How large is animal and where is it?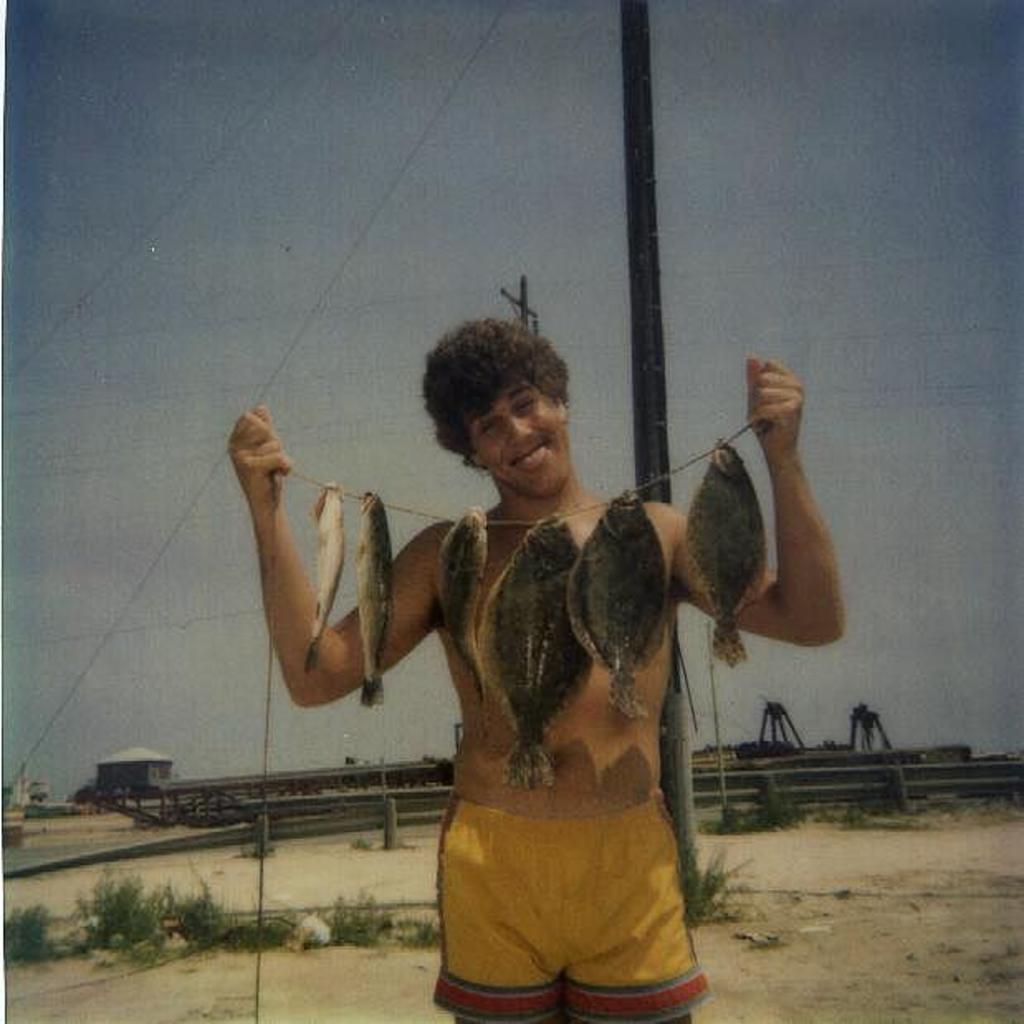
Bounding box: 475 510 594 786.
